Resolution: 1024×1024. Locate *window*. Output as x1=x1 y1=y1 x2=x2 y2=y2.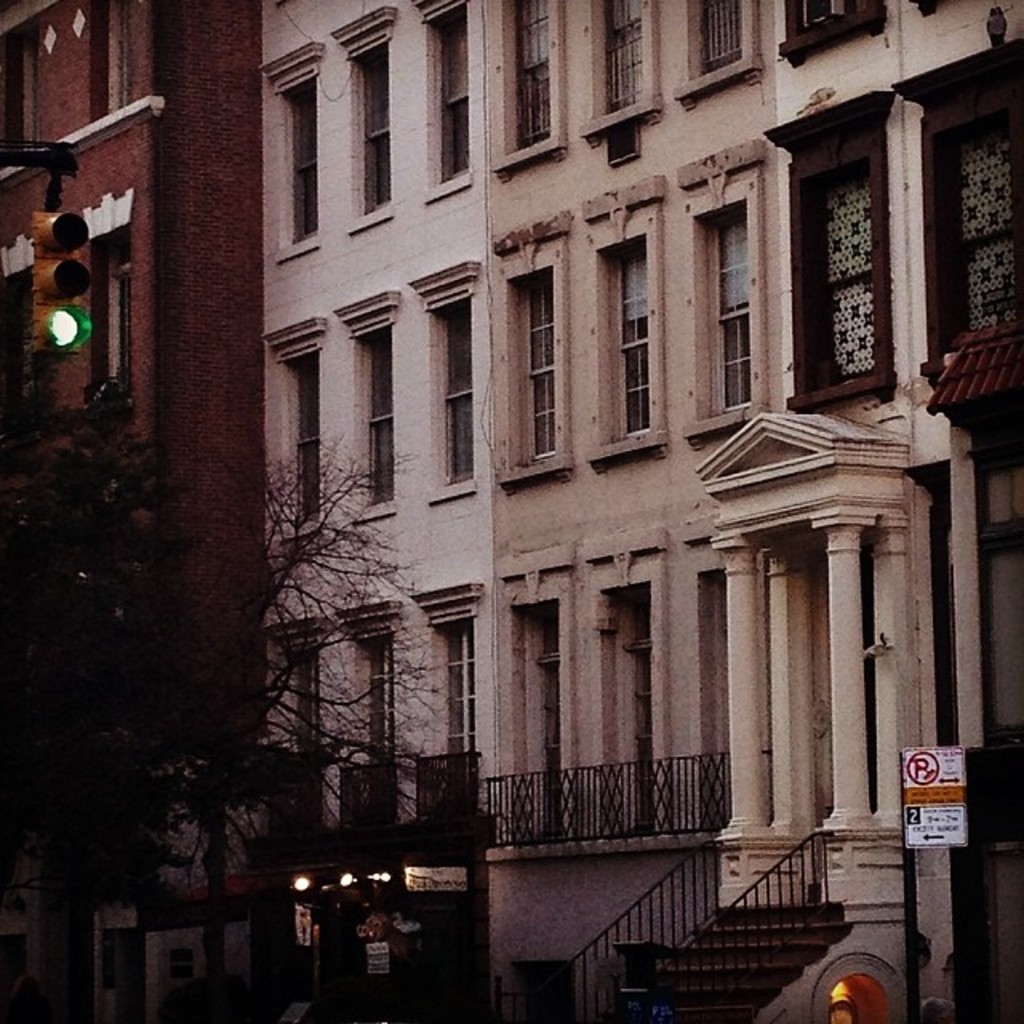
x1=341 y1=42 x2=389 y2=221.
